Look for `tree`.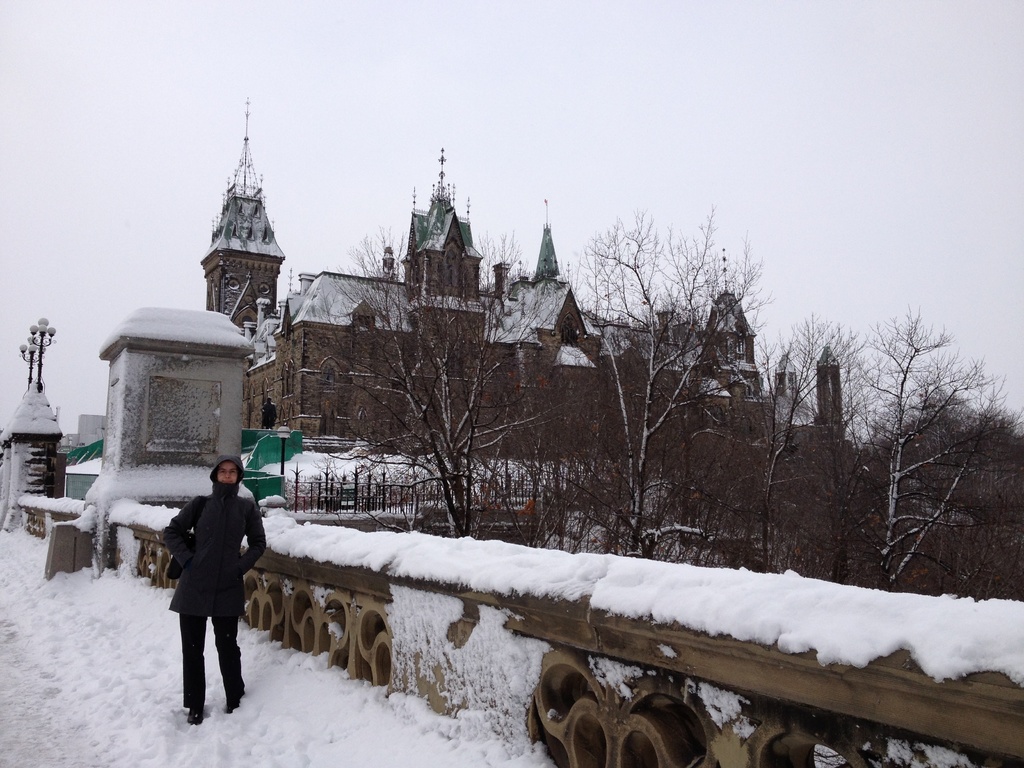
Found: 555:217:774:548.
